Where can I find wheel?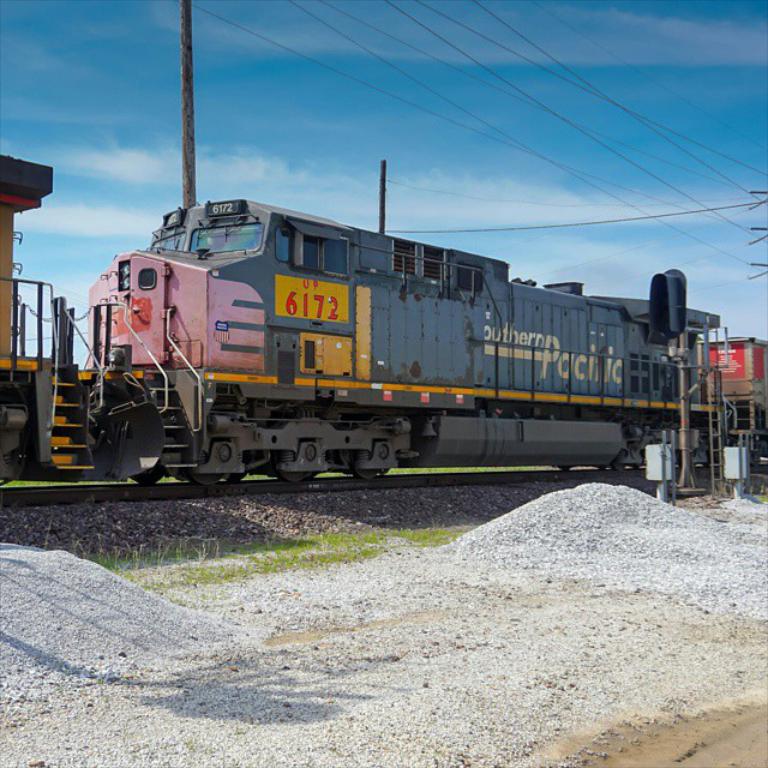
You can find it at <box>356,467,377,479</box>.
